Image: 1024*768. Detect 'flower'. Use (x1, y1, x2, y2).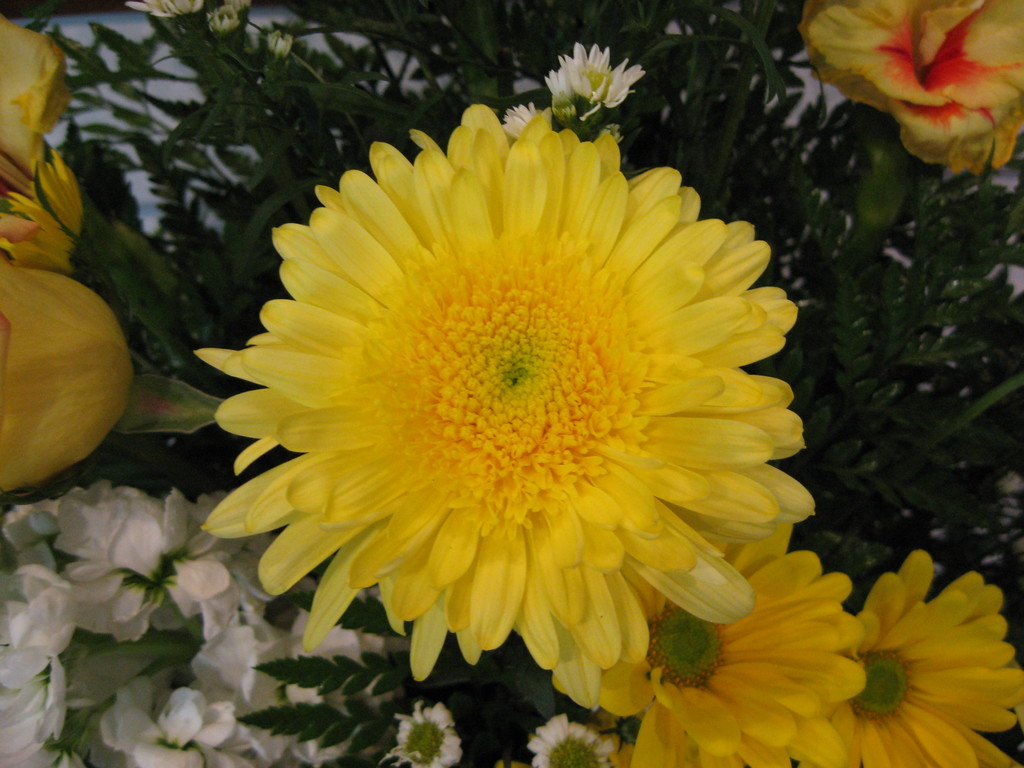
(546, 66, 576, 106).
